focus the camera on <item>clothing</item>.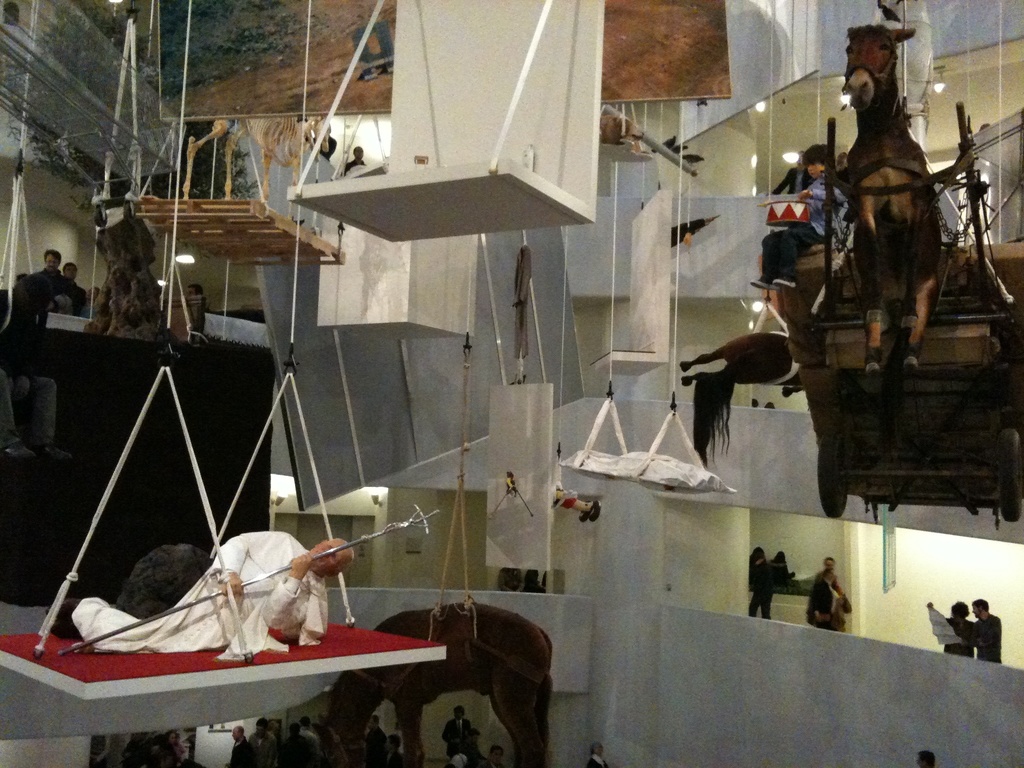
Focus region: x1=79 y1=291 x2=98 y2=316.
